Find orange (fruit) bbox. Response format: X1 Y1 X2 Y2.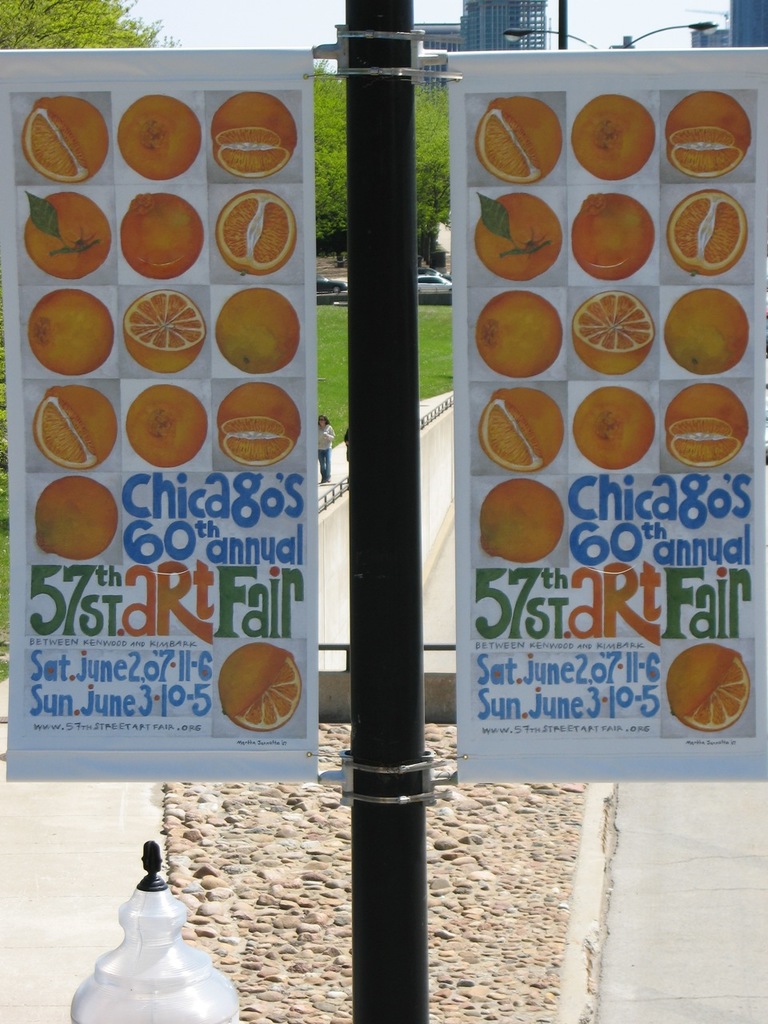
667 92 753 178.
